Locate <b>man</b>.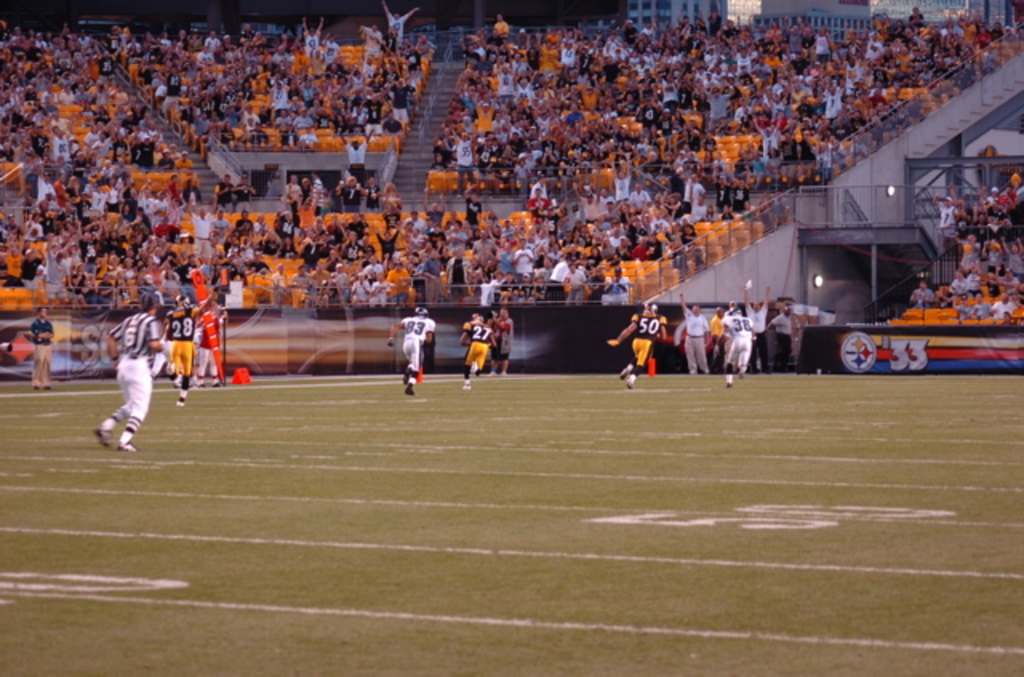
Bounding box: bbox=(386, 304, 432, 395).
